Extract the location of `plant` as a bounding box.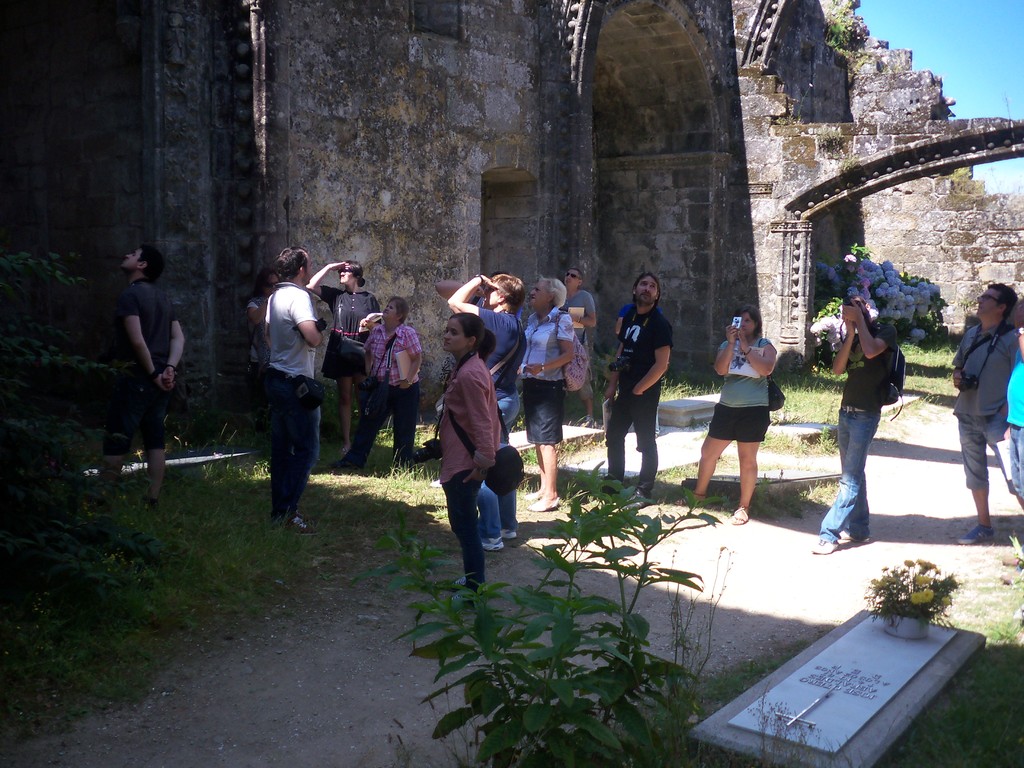
box(372, 443, 724, 767).
